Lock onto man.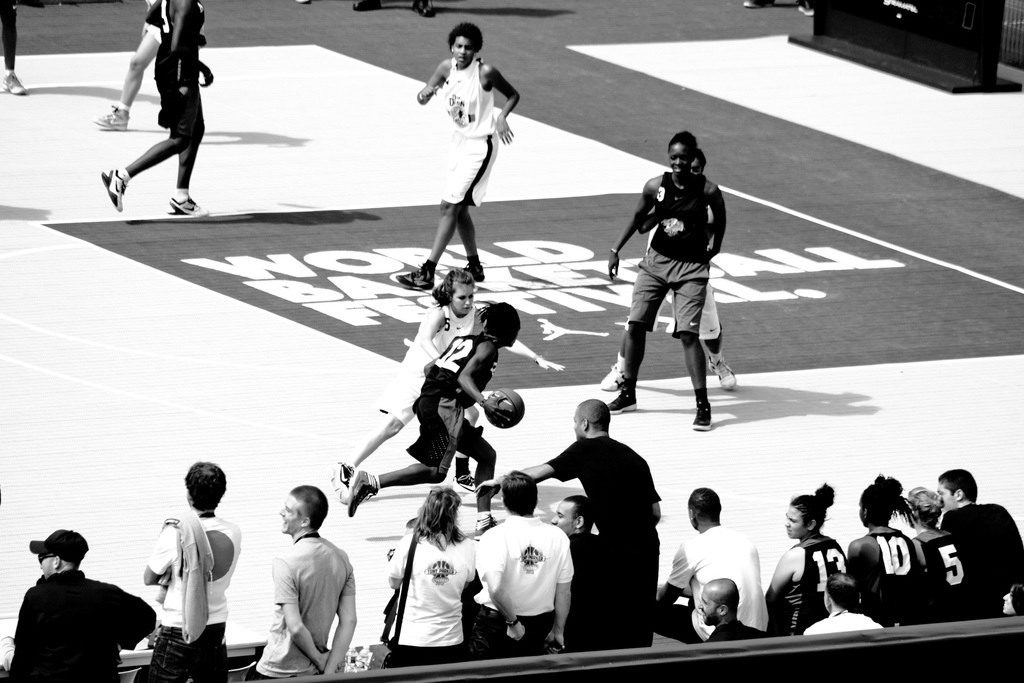
Locked: 243,491,358,677.
